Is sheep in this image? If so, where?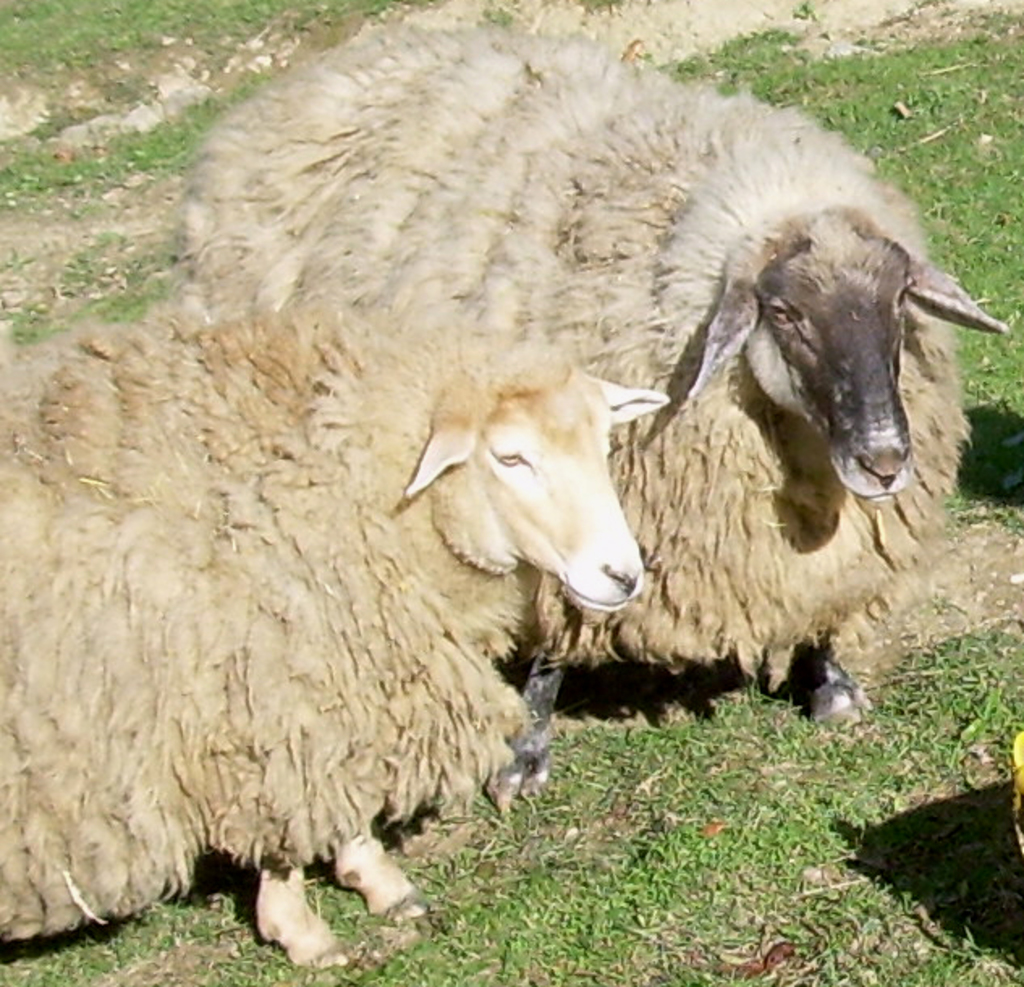
Yes, at Rect(150, 16, 1011, 725).
